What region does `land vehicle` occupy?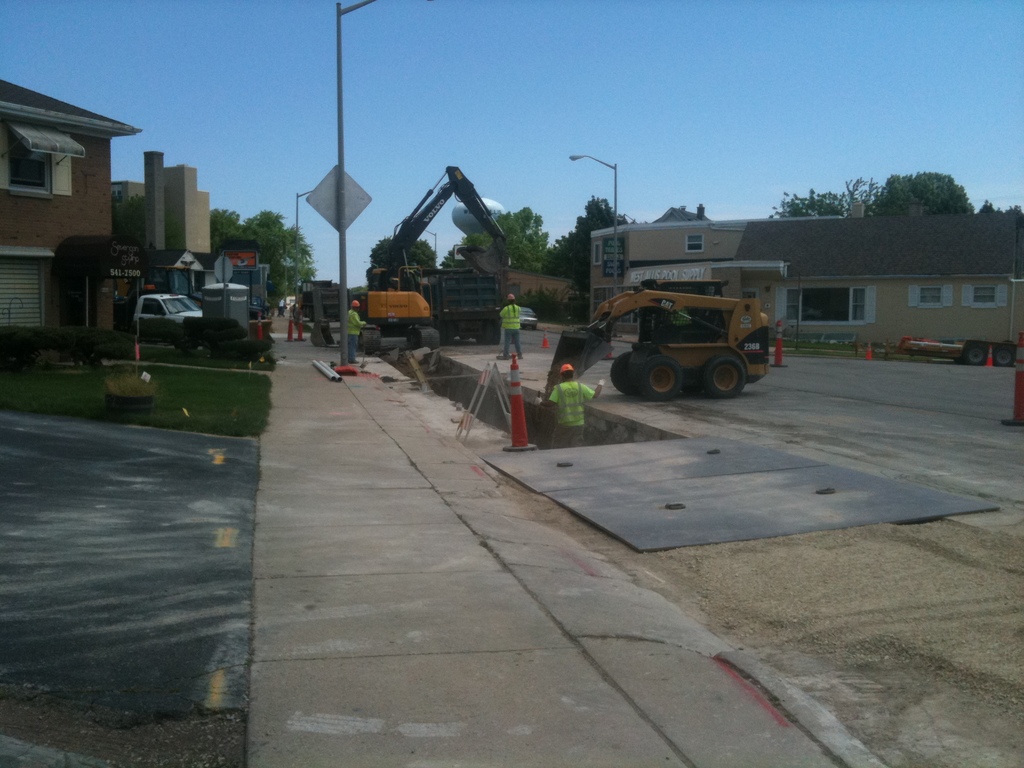
detection(508, 299, 541, 331).
